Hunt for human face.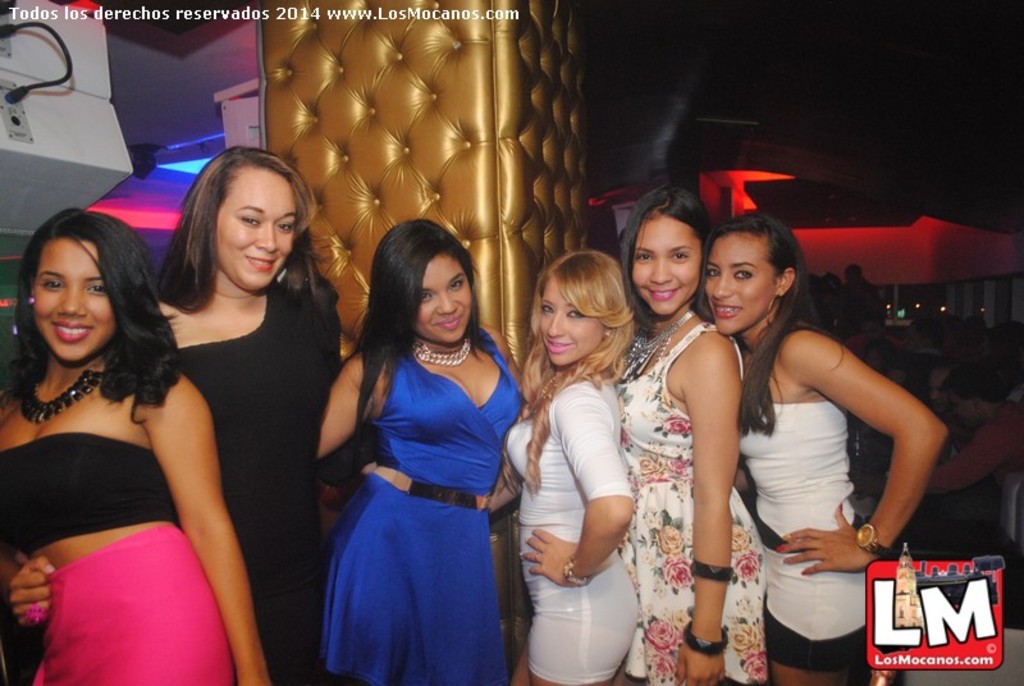
Hunted down at 31,233,114,365.
